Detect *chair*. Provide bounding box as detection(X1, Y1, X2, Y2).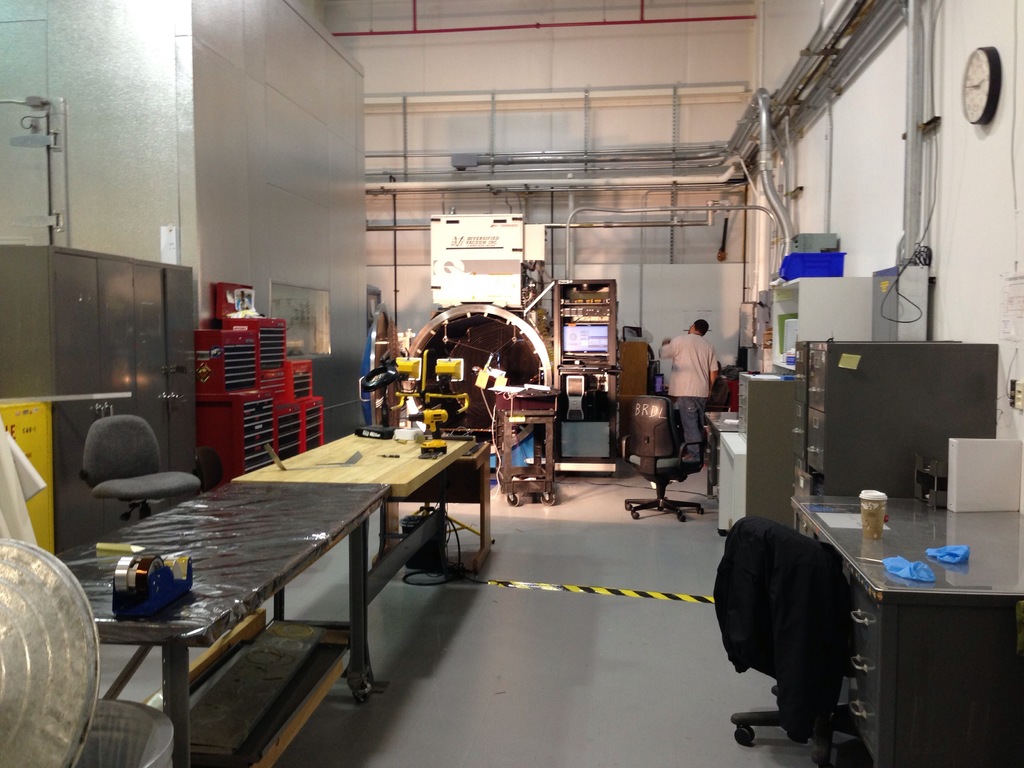
detection(81, 412, 205, 520).
